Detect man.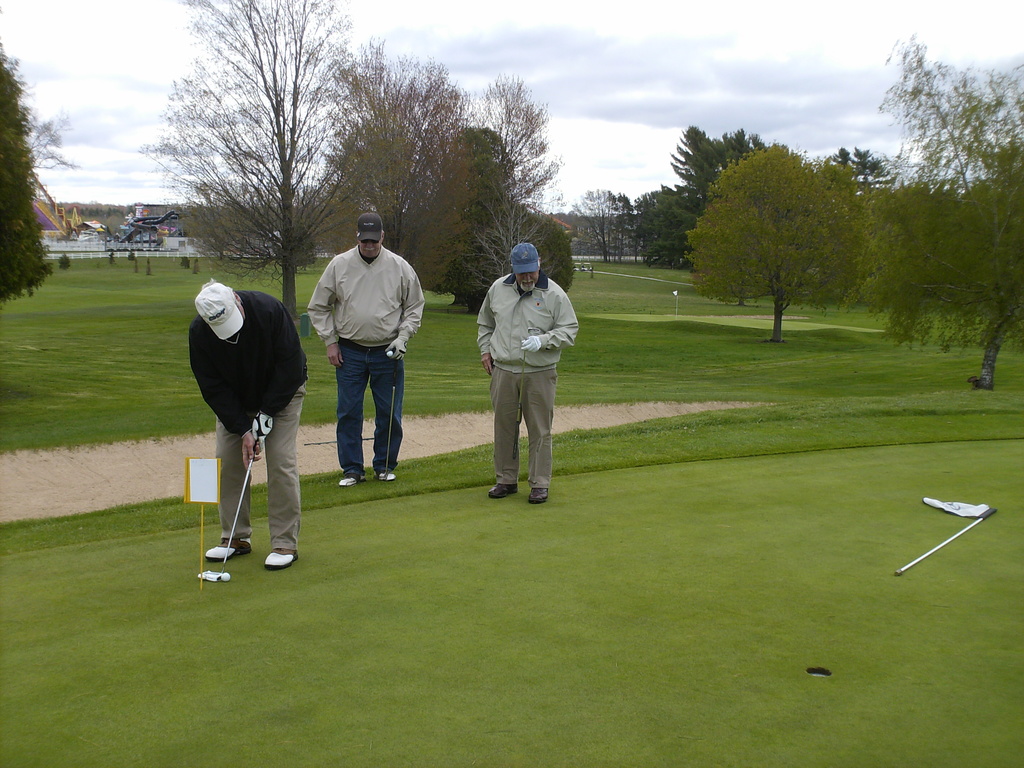
Detected at pyautogui.locateOnScreen(310, 211, 419, 492).
